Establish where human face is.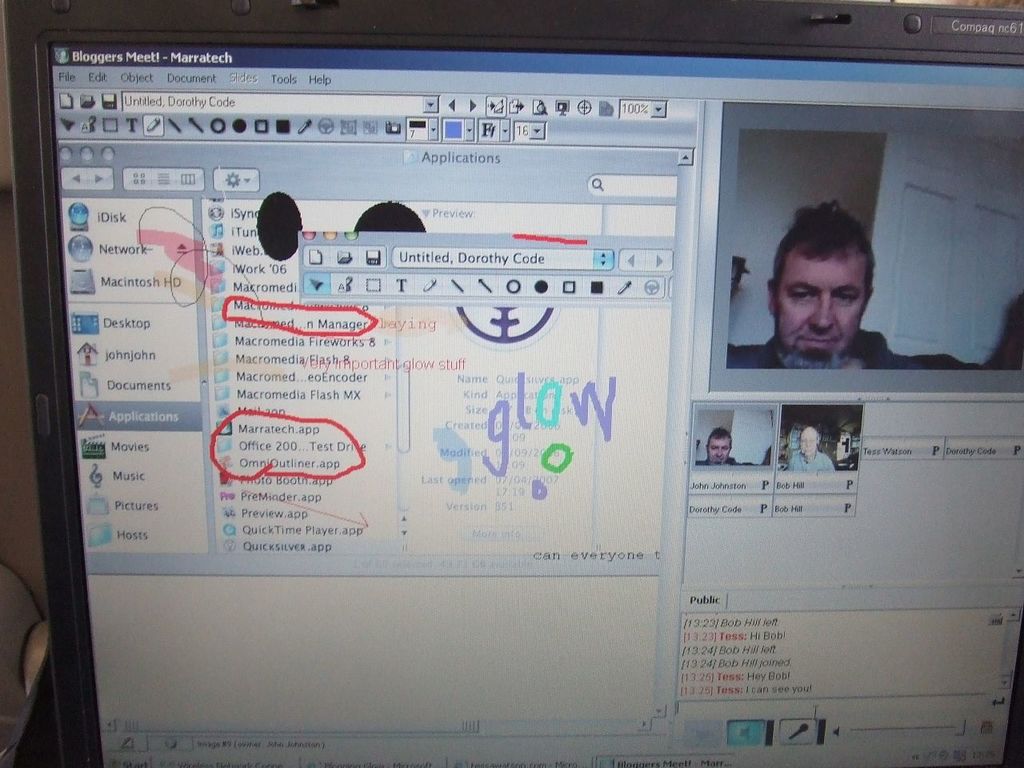
Established at box(706, 434, 730, 463).
